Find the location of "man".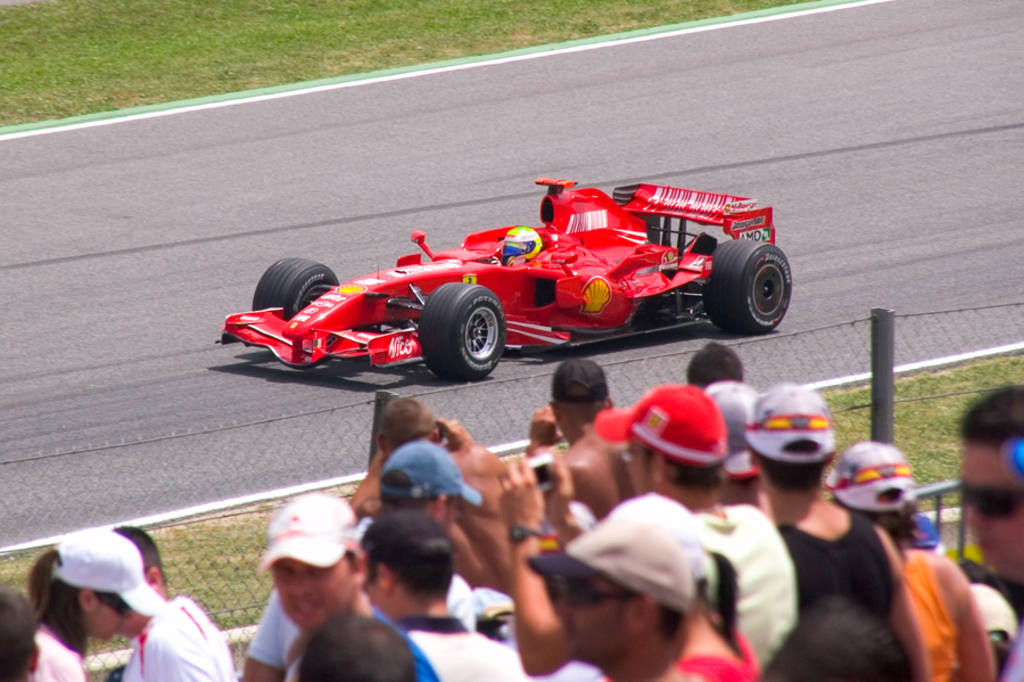
Location: 547,354,628,515.
